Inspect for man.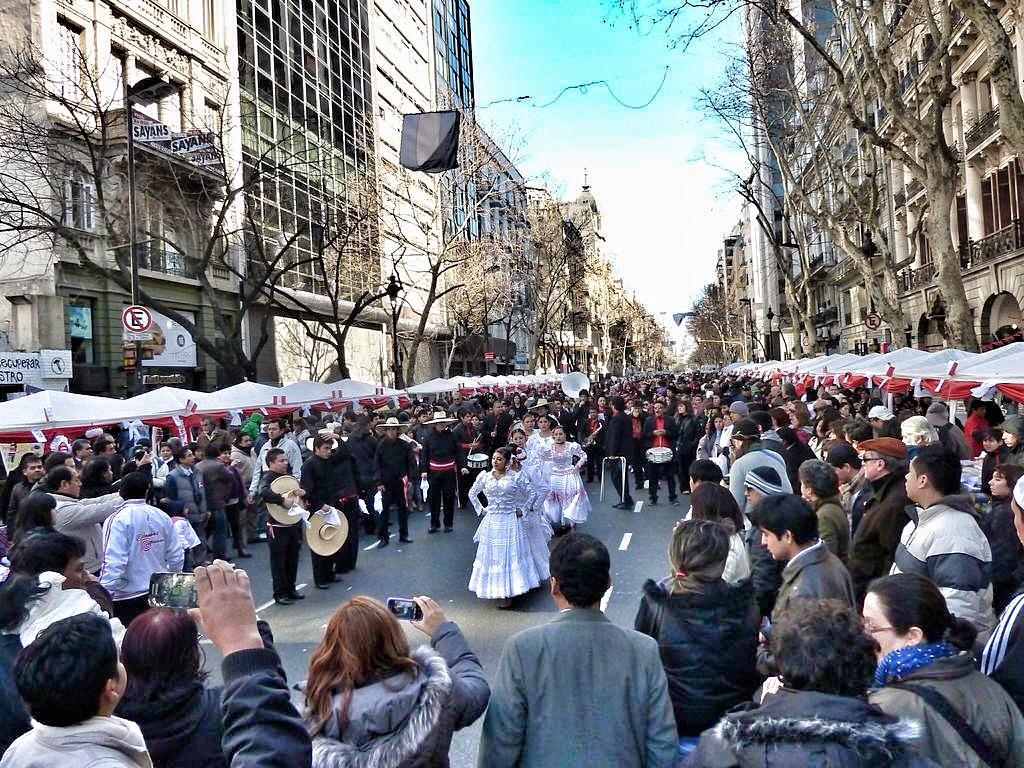
Inspection: x1=734, y1=484, x2=861, y2=621.
